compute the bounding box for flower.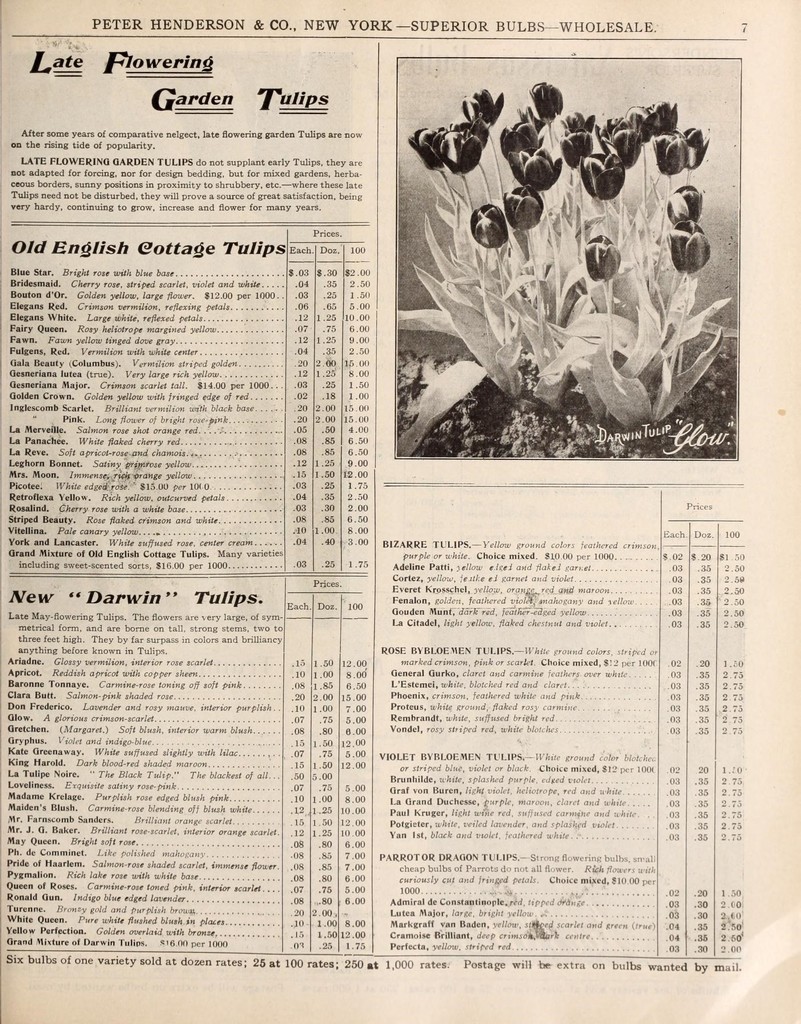
detection(585, 232, 622, 287).
